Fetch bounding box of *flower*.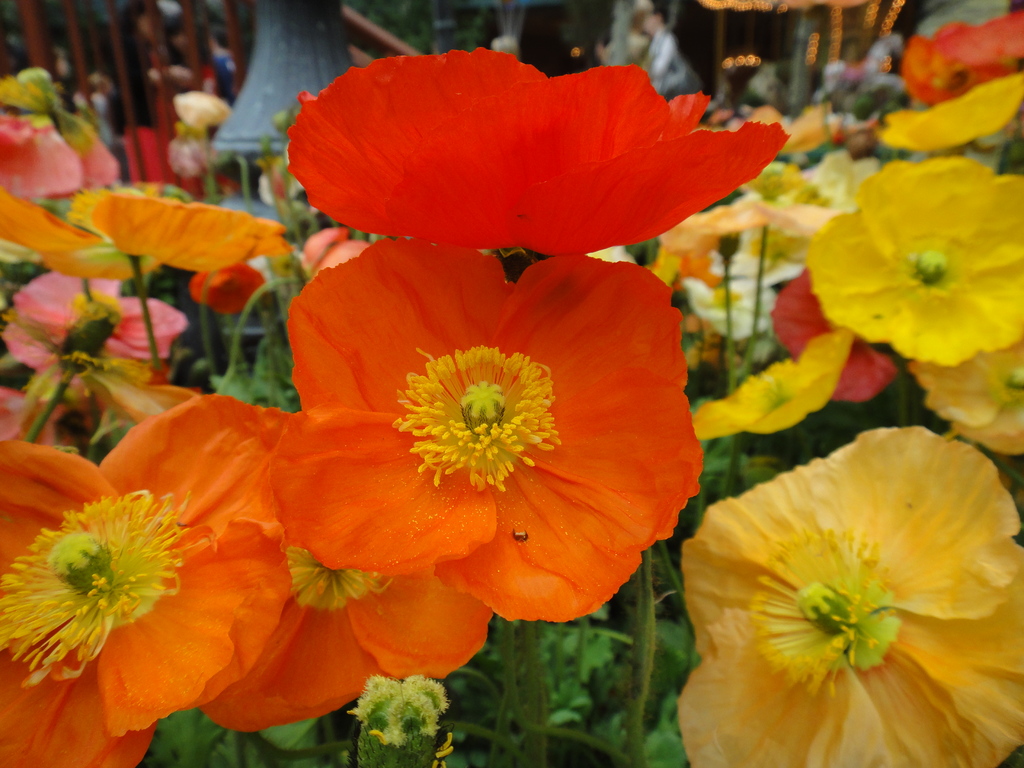
Bbox: region(86, 190, 282, 273).
